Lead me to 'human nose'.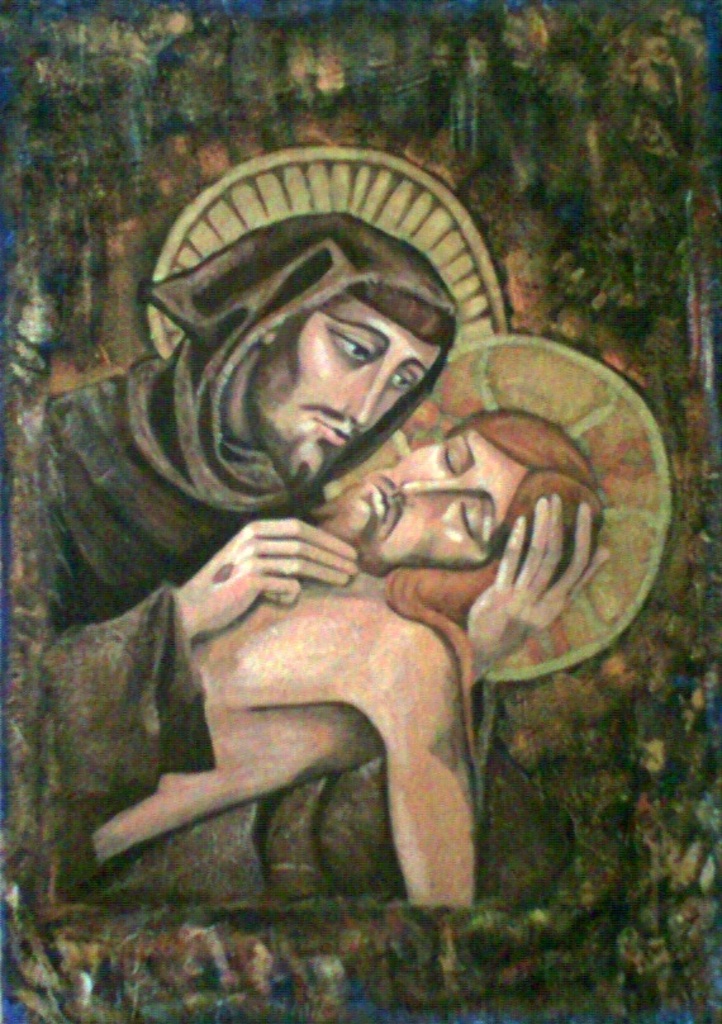
Lead to rect(395, 477, 453, 501).
